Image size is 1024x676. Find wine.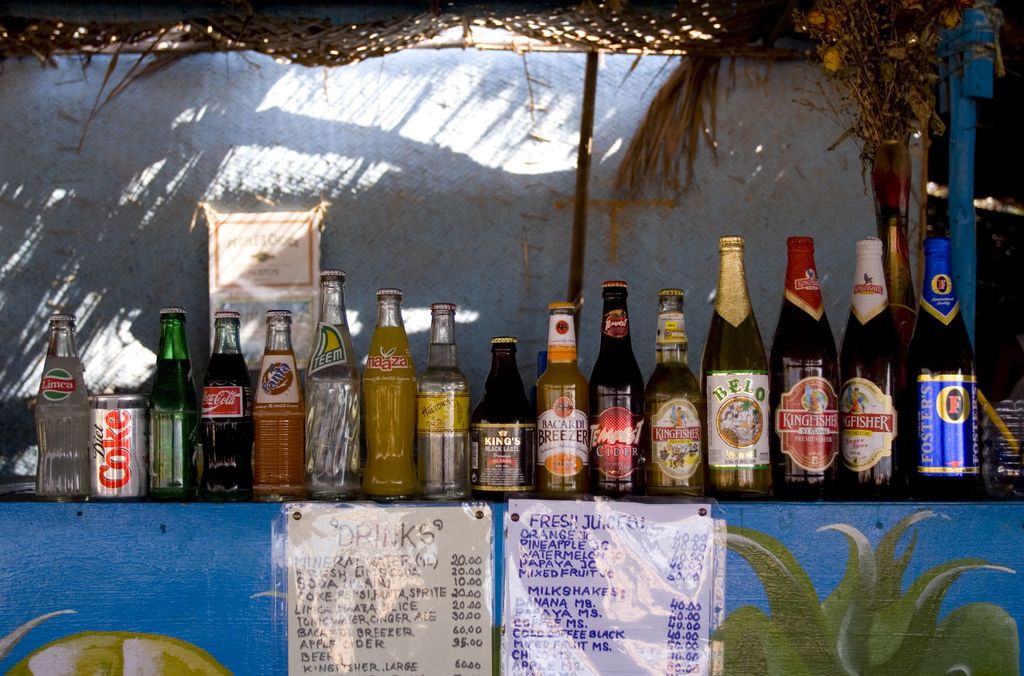
select_region(766, 238, 845, 495).
